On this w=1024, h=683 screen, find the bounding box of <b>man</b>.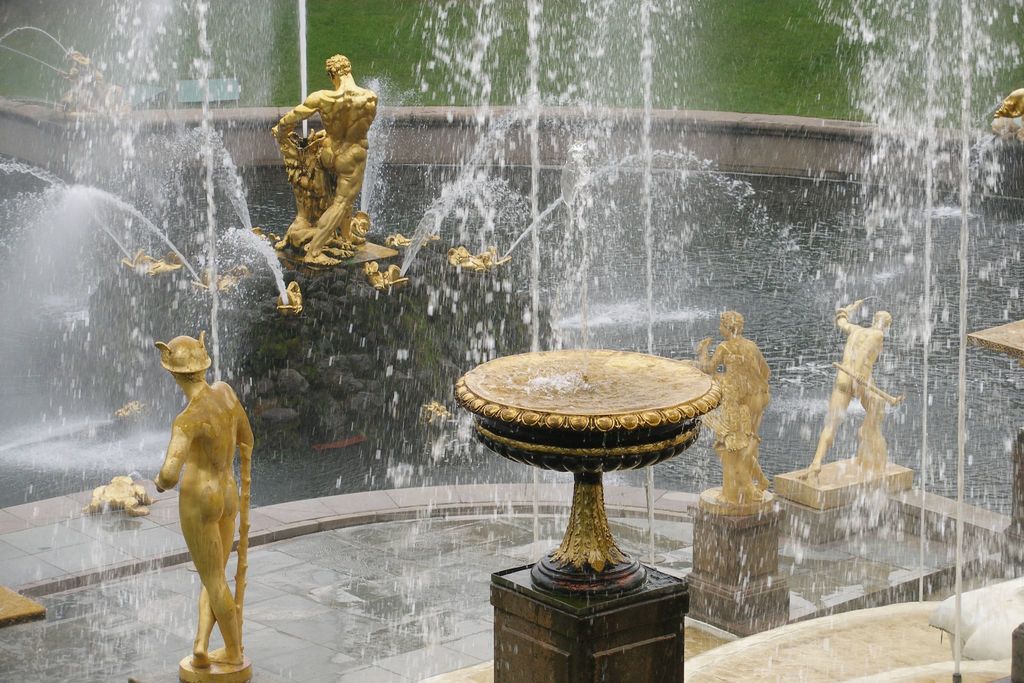
Bounding box: (273,53,378,267).
